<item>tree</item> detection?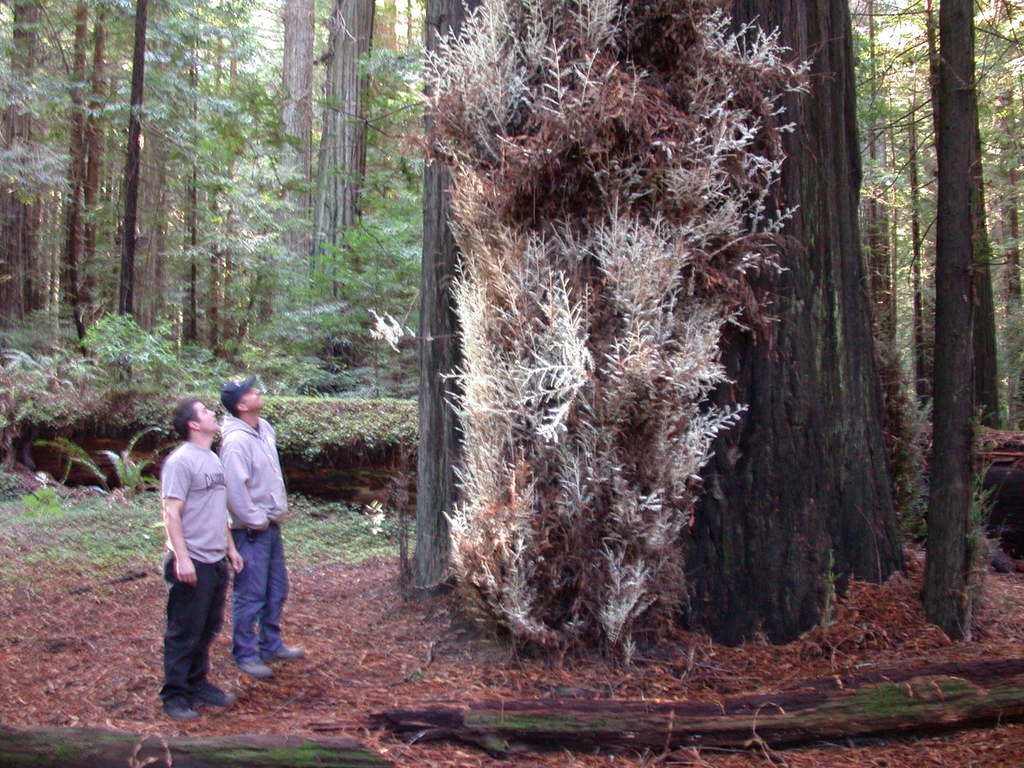
{"left": 22, "top": 1, "right": 98, "bottom": 337}
